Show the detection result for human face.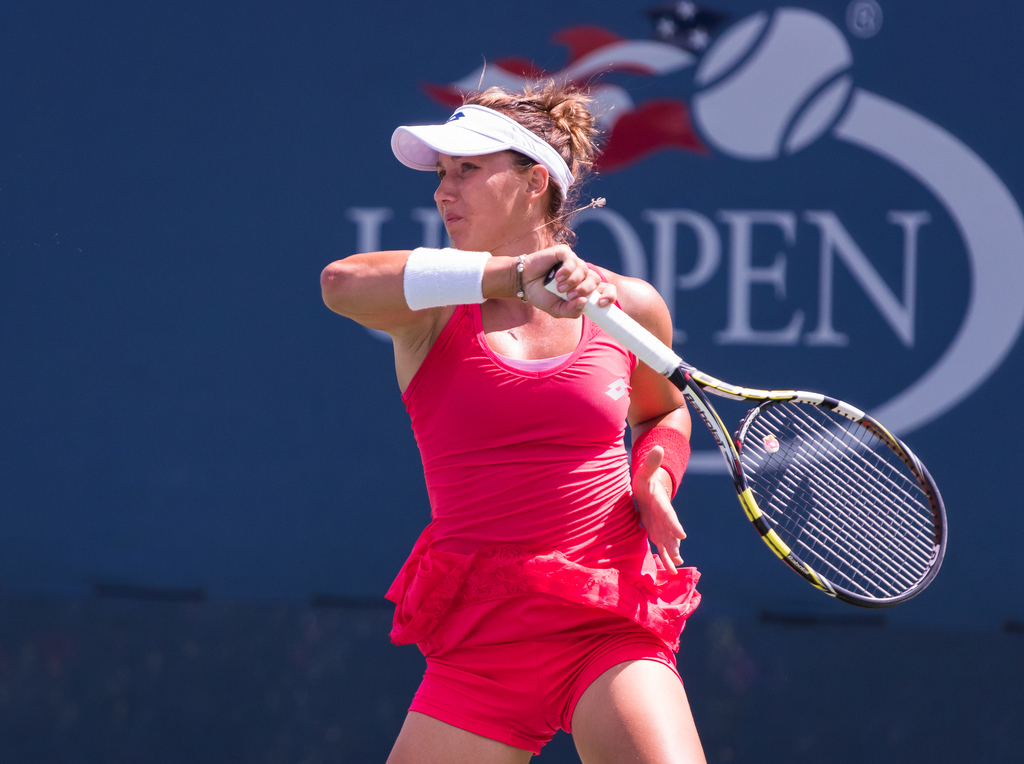
[x1=432, y1=145, x2=531, y2=252].
